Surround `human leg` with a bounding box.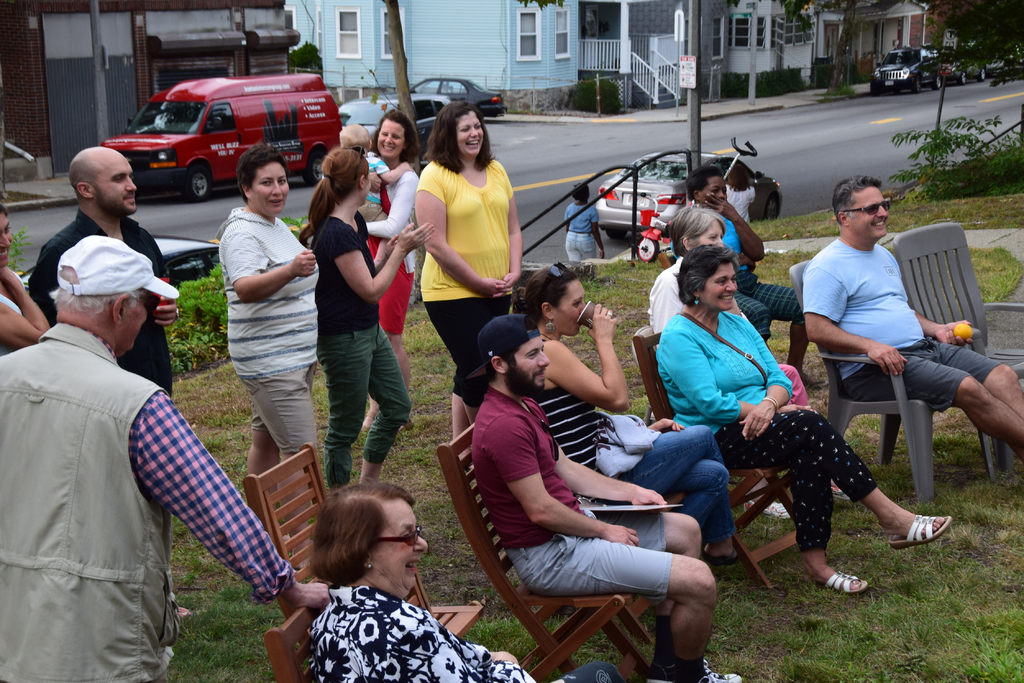
select_region(235, 365, 314, 466).
